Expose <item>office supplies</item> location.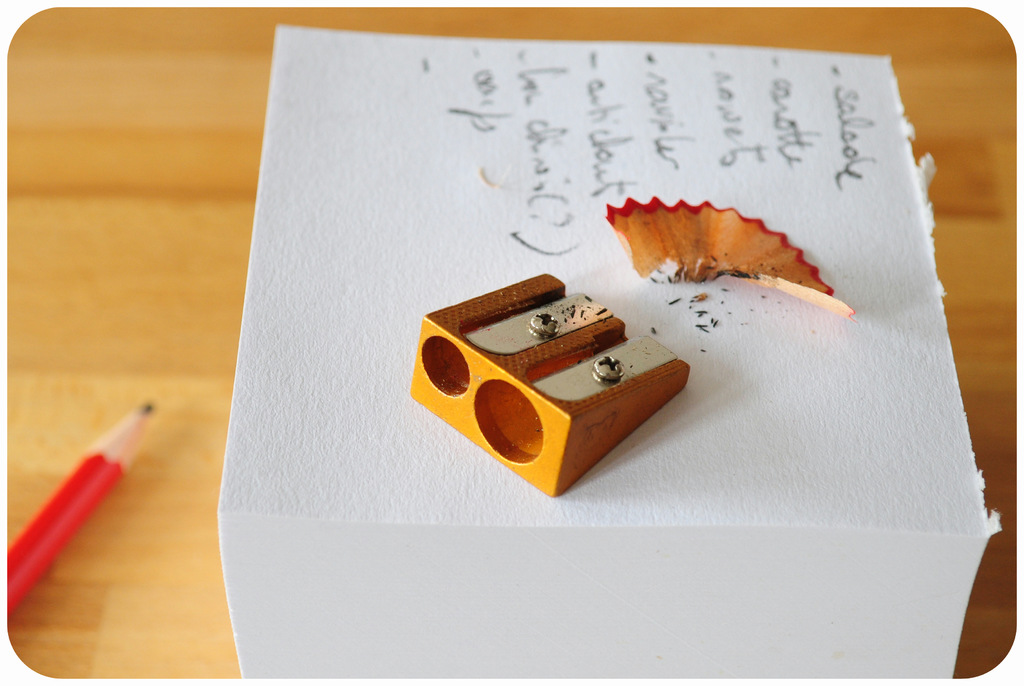
Exposed at bbox(220, 22, 1003, 685).
